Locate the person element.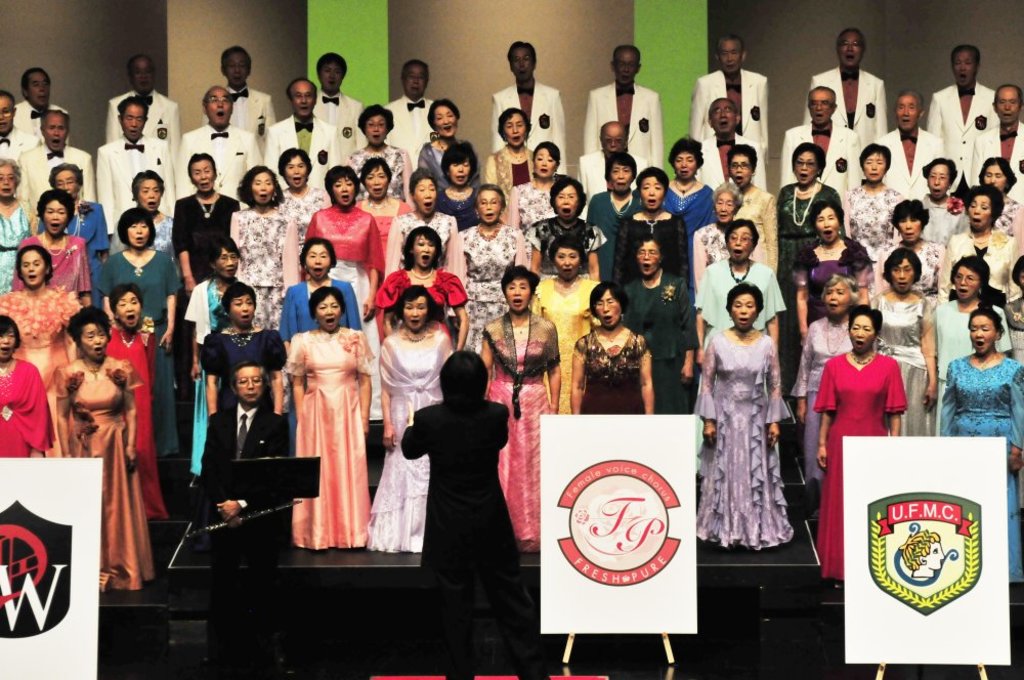
Element bbox: [450, 188, 528, 349].
